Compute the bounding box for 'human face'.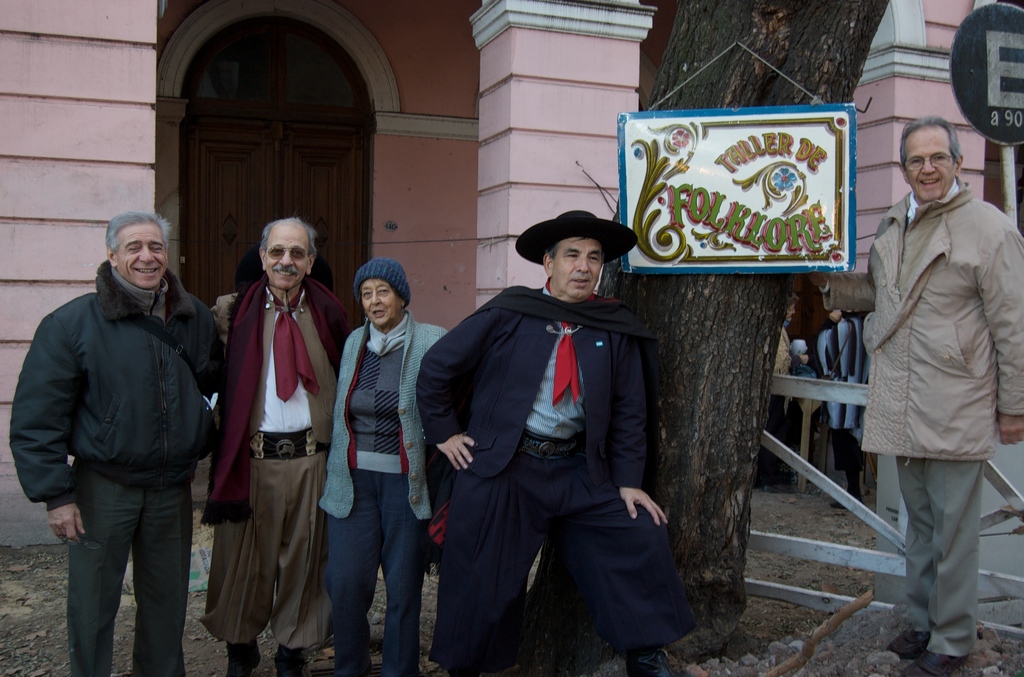
BBox(908, 129, 959, 203).
